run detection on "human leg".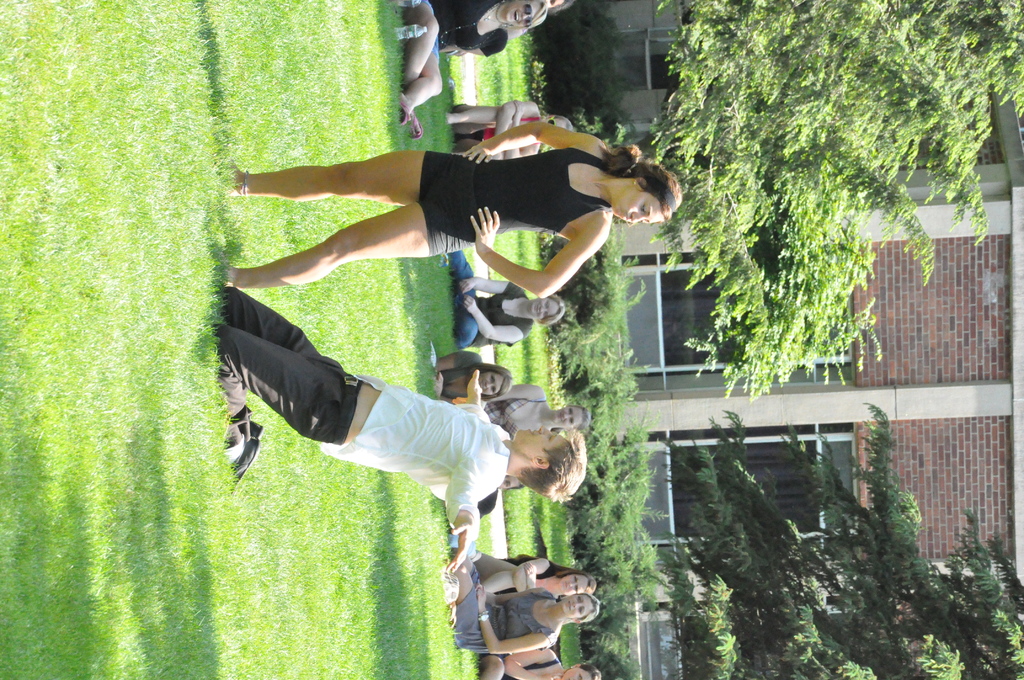
Result: 452/562/477/633.
